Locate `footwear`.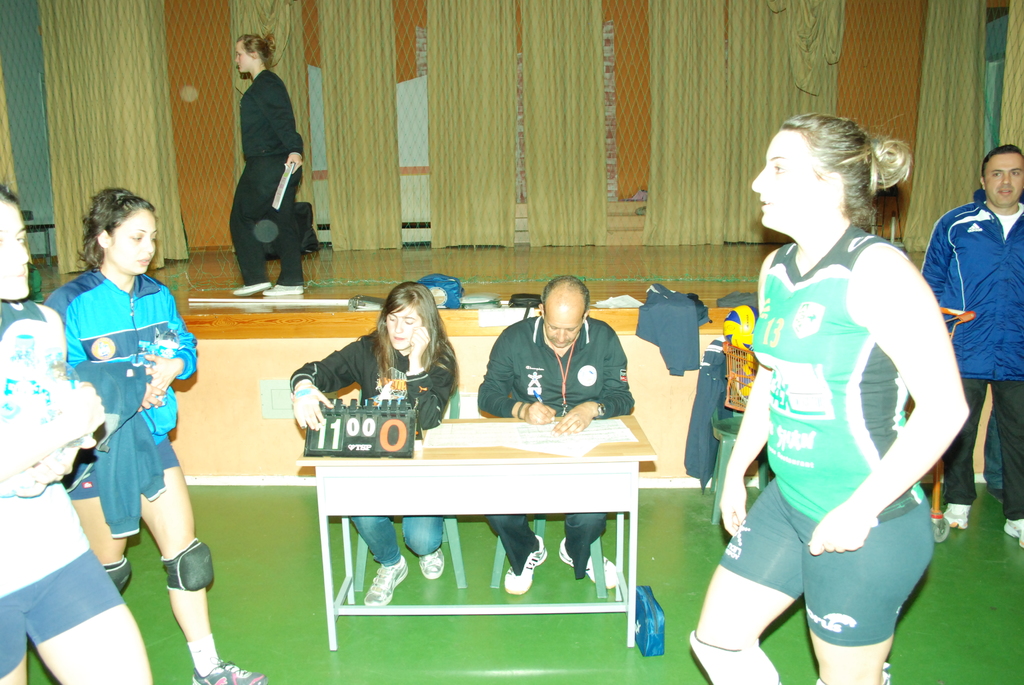
Bounding box: box(259, 280, 301, 291).
